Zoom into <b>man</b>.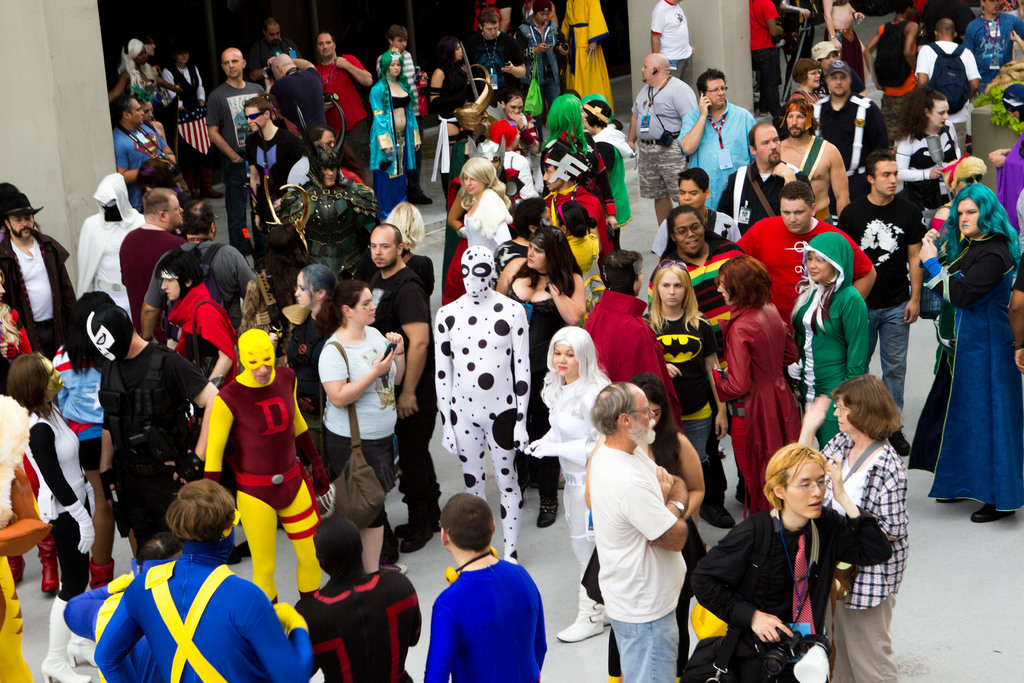
Zoom target: pyautogui.locateOnScreen(458, 8, 525, 119).
